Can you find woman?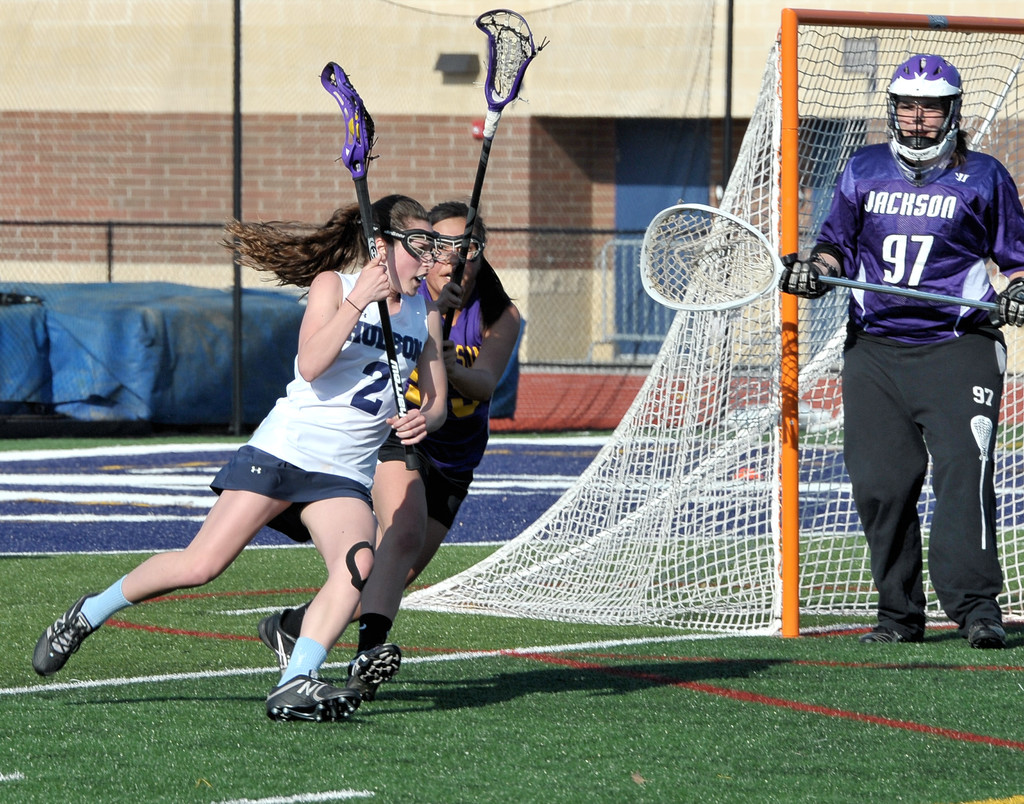
Yes, bounding box: [786,50,1023,643].
